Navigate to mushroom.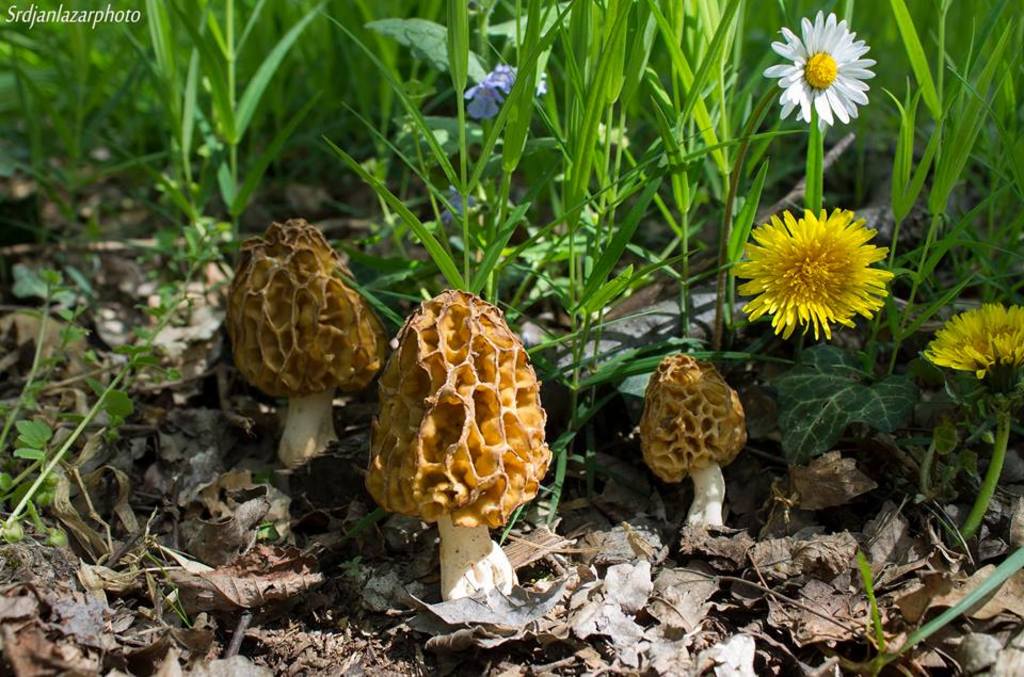
Navigation target: [363,289,550,599].
